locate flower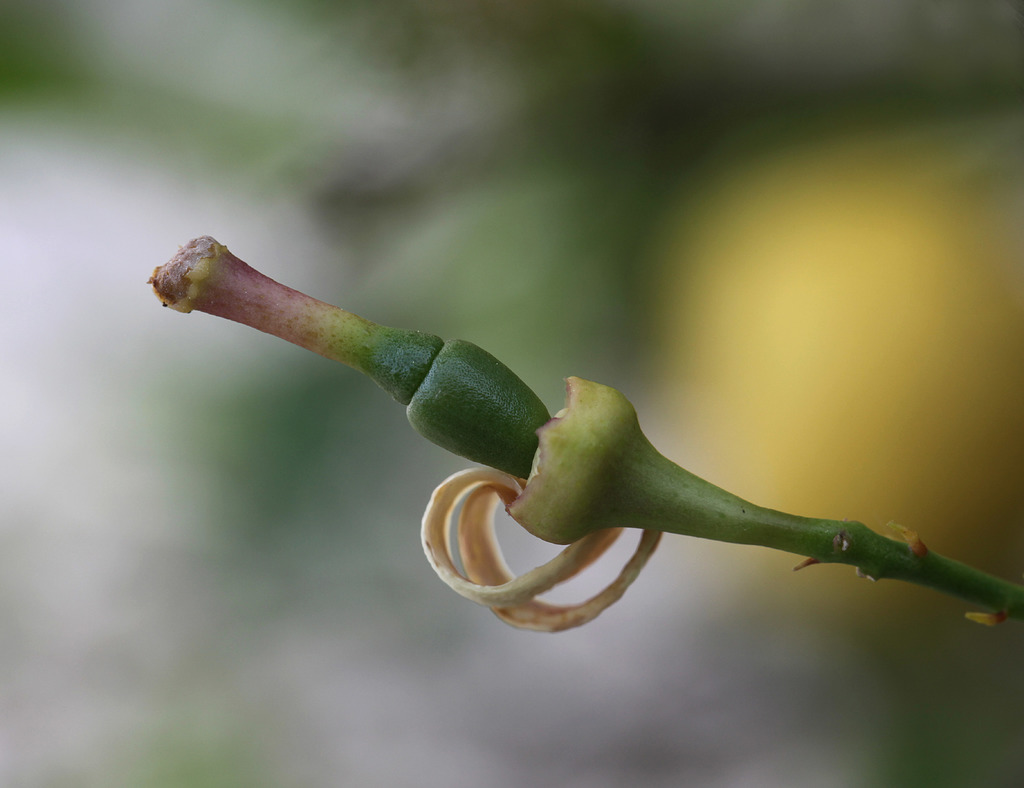
crop(149, 231, 748, 641)
